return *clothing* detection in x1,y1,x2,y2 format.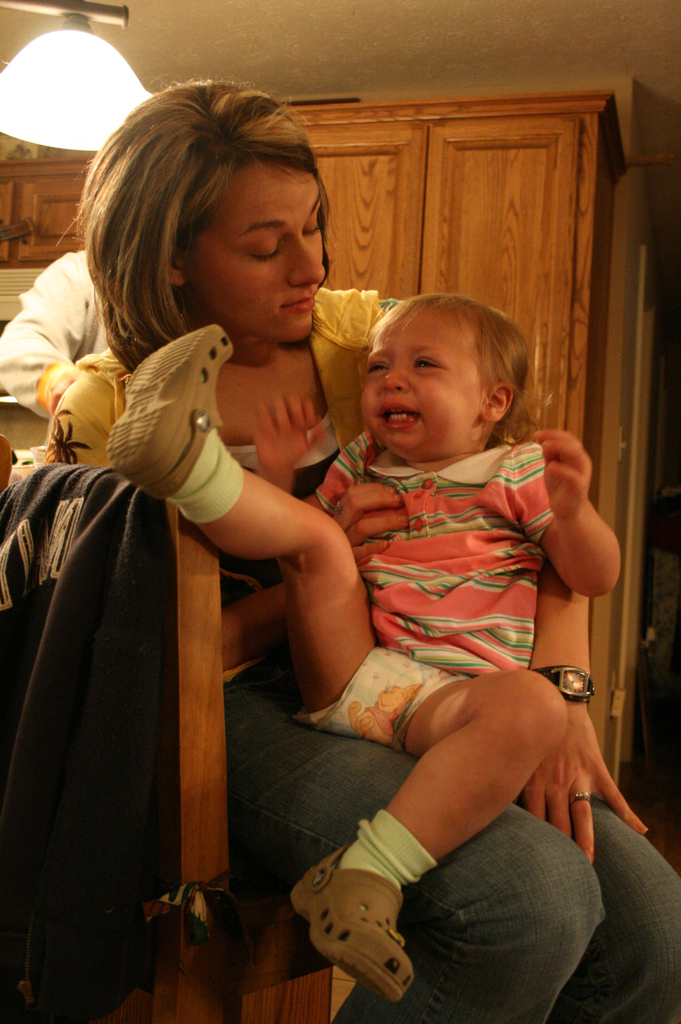
42,287,680,1023.
